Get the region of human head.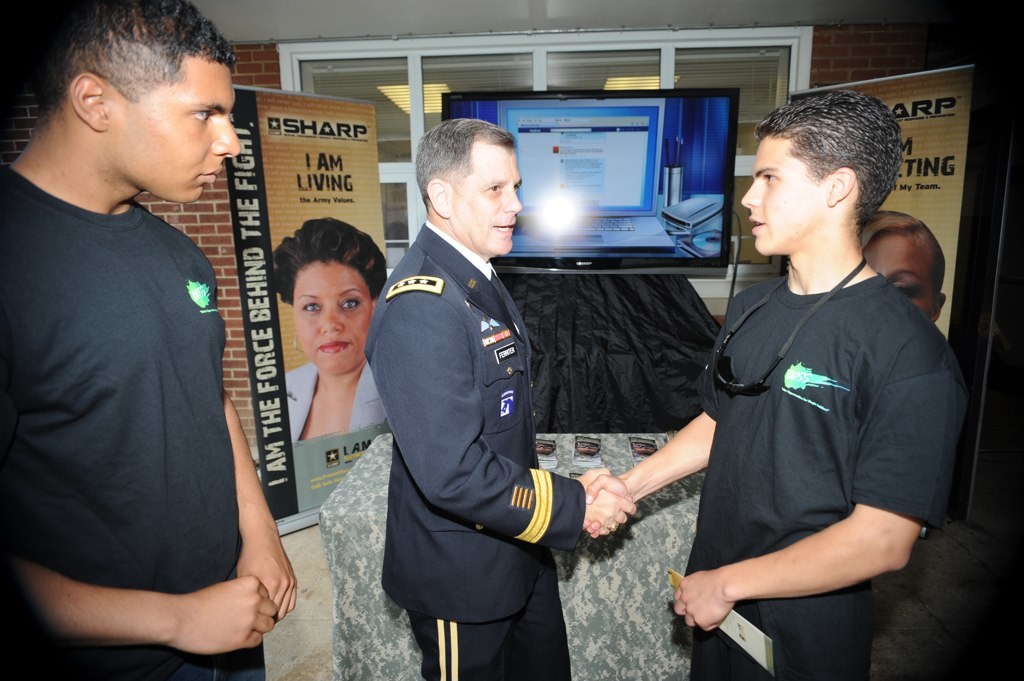
{"x1": 860, "y1": 210, "x2": 945, "y2": 324}.
